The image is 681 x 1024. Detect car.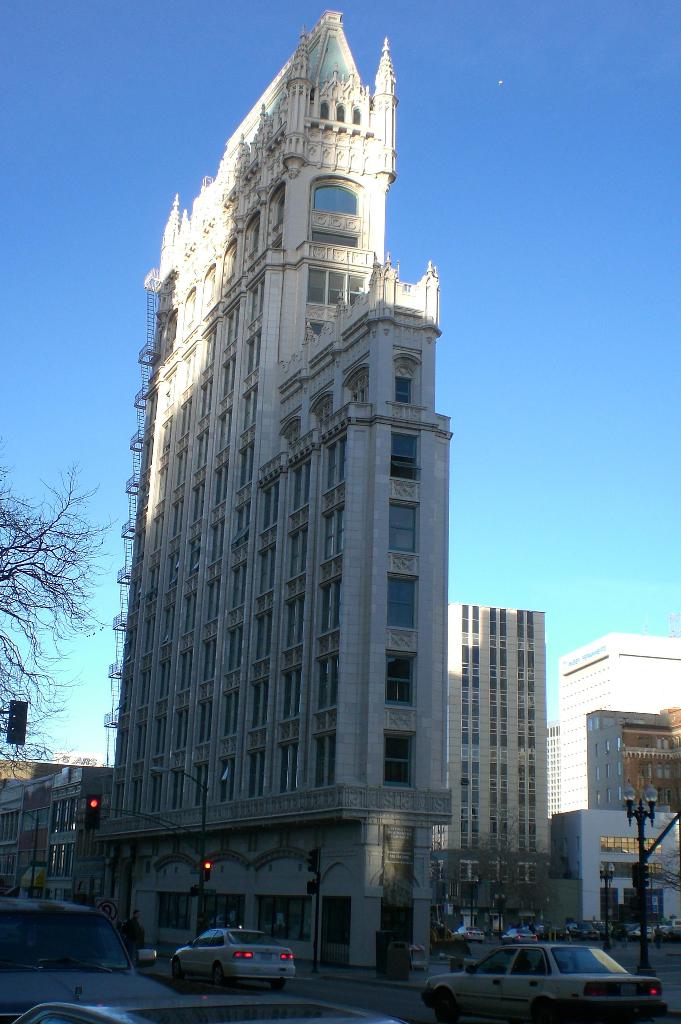
Detection: box(22, 1005, 390, 1023).
